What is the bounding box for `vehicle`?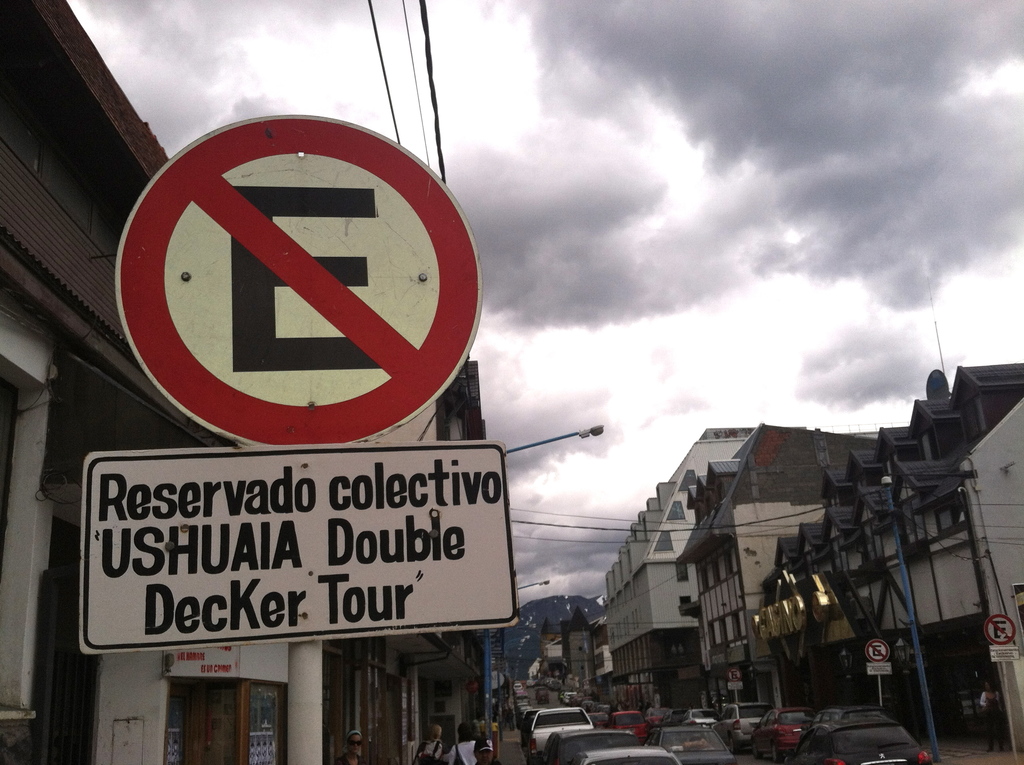
region(647, 728, 734, 760).
